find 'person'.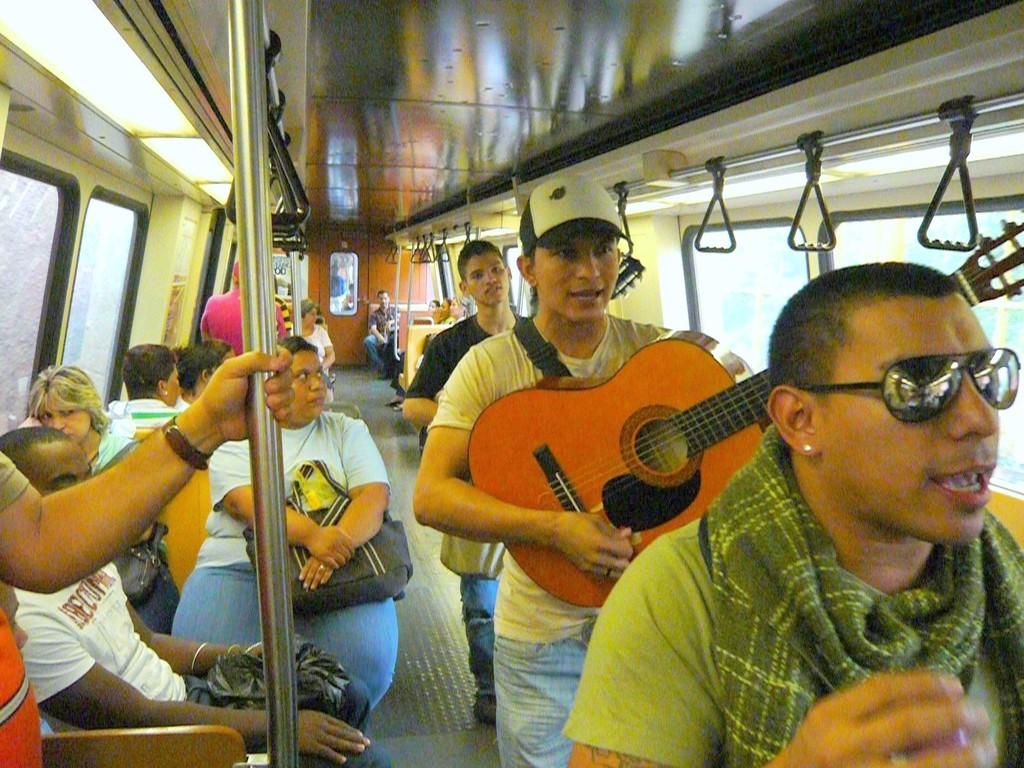
box=[174, 333, 237, 414].
